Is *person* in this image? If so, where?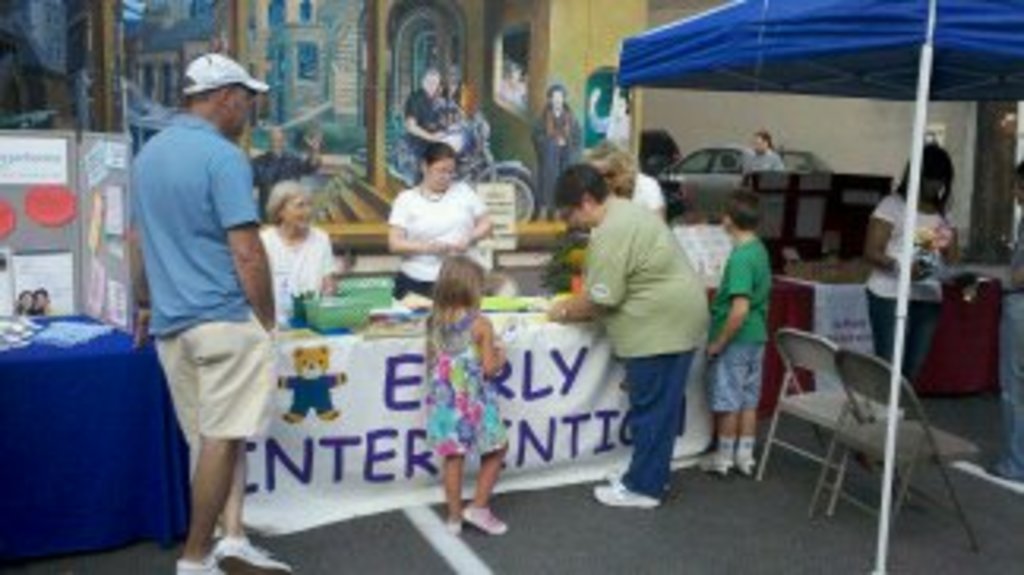
Yes, at bbox(544, 167, 714, 505).
